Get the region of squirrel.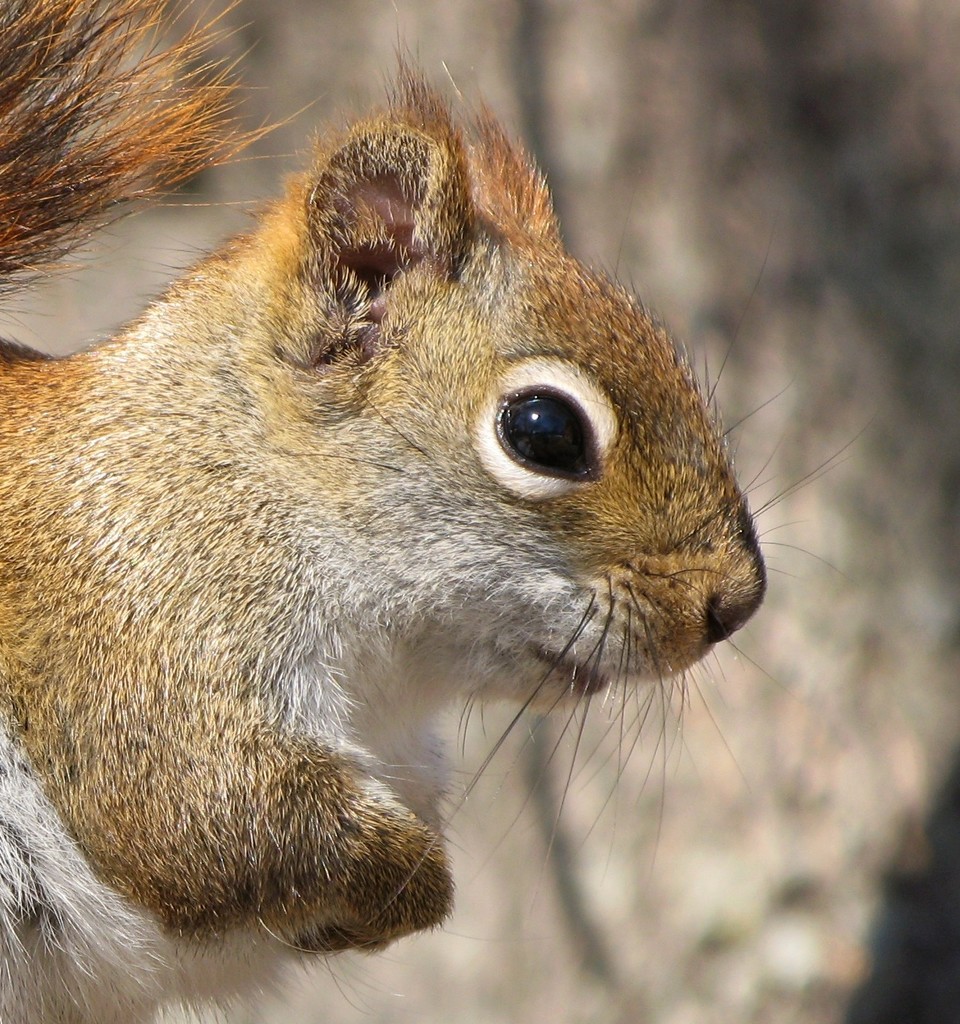
{"left": 0, "top": 3, "right": 866, "bottom": 1023}.
